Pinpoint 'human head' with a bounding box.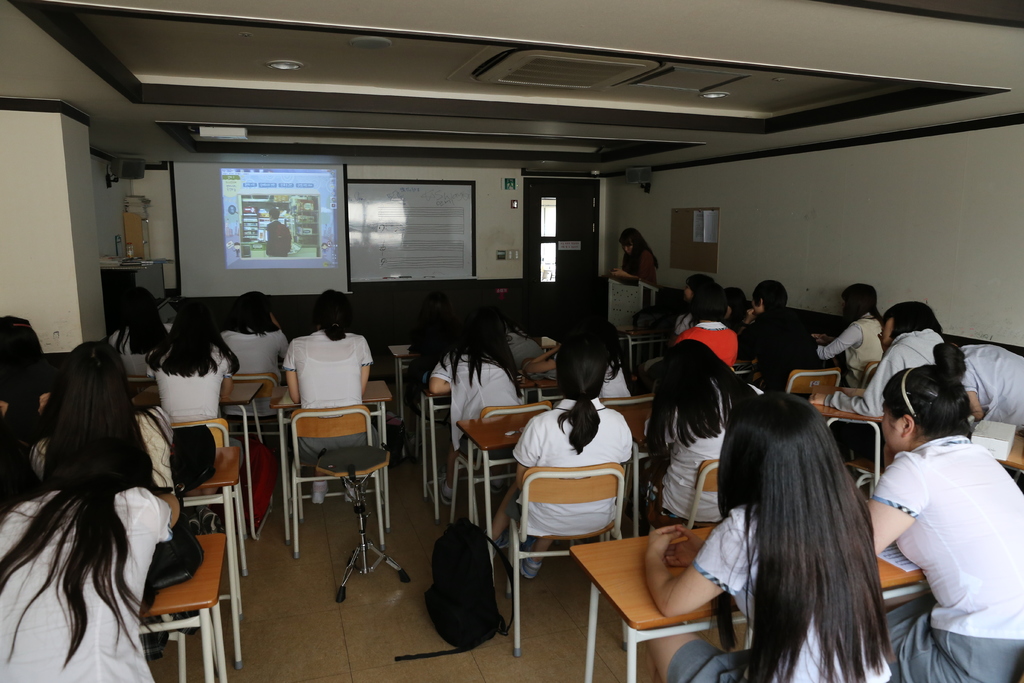
659, 336, 728, 388.
